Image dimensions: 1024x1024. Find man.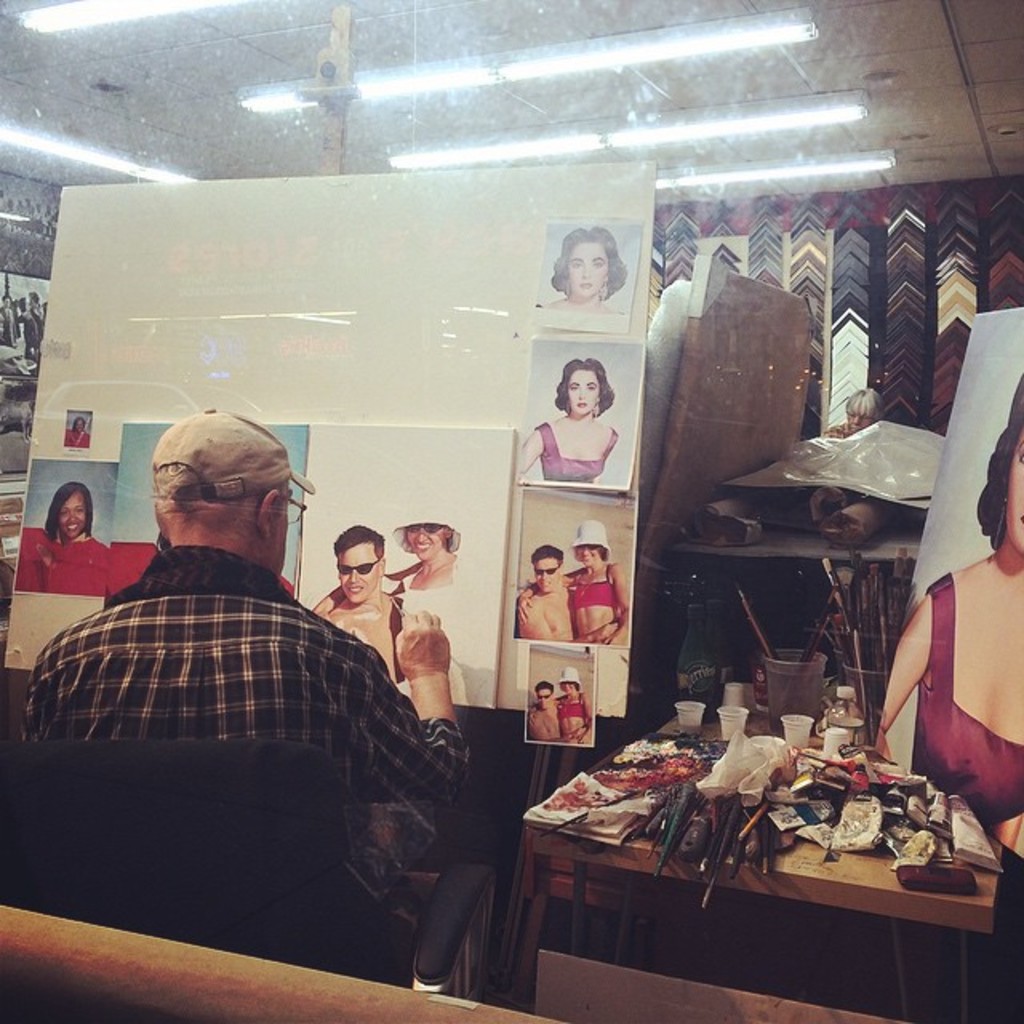
[312, 517, 416, 693].
